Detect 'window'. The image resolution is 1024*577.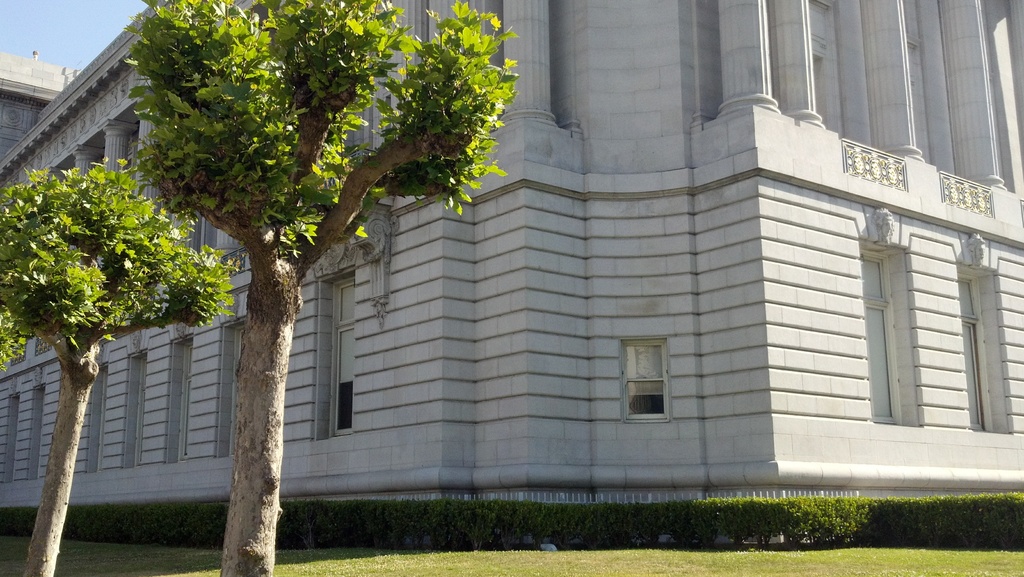
bbox(620, 334, 672, 423).
